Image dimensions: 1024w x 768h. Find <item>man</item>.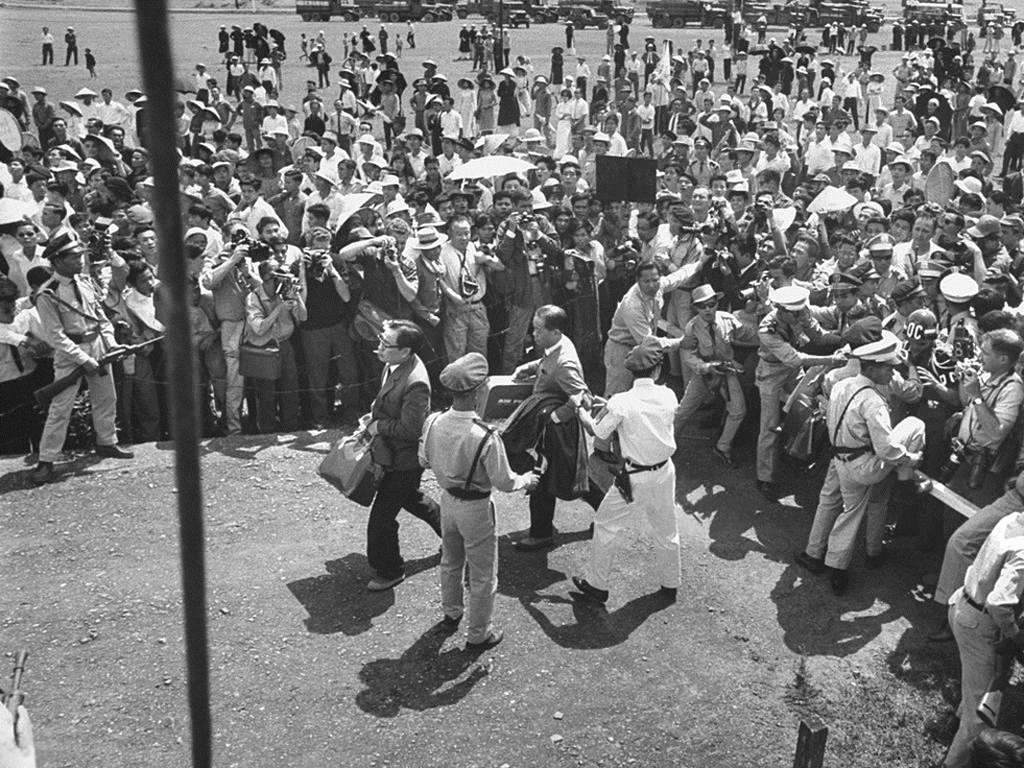
{"x1": 39, "y1": 123, "x2": 81, "y2": 161}.
